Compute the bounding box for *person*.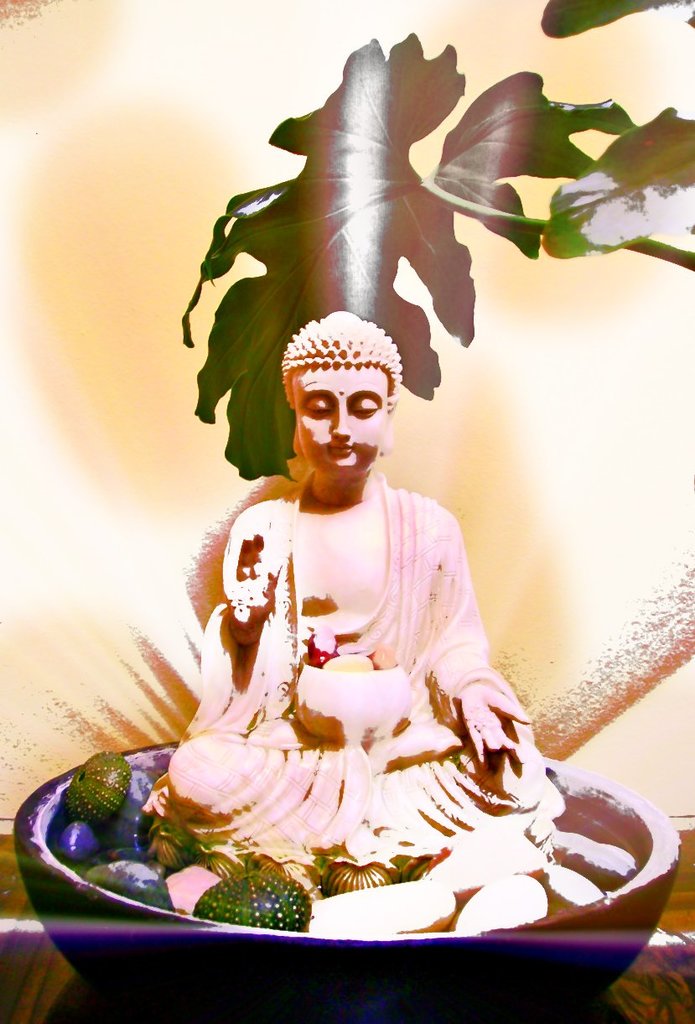
112, 224, 554, 930.
